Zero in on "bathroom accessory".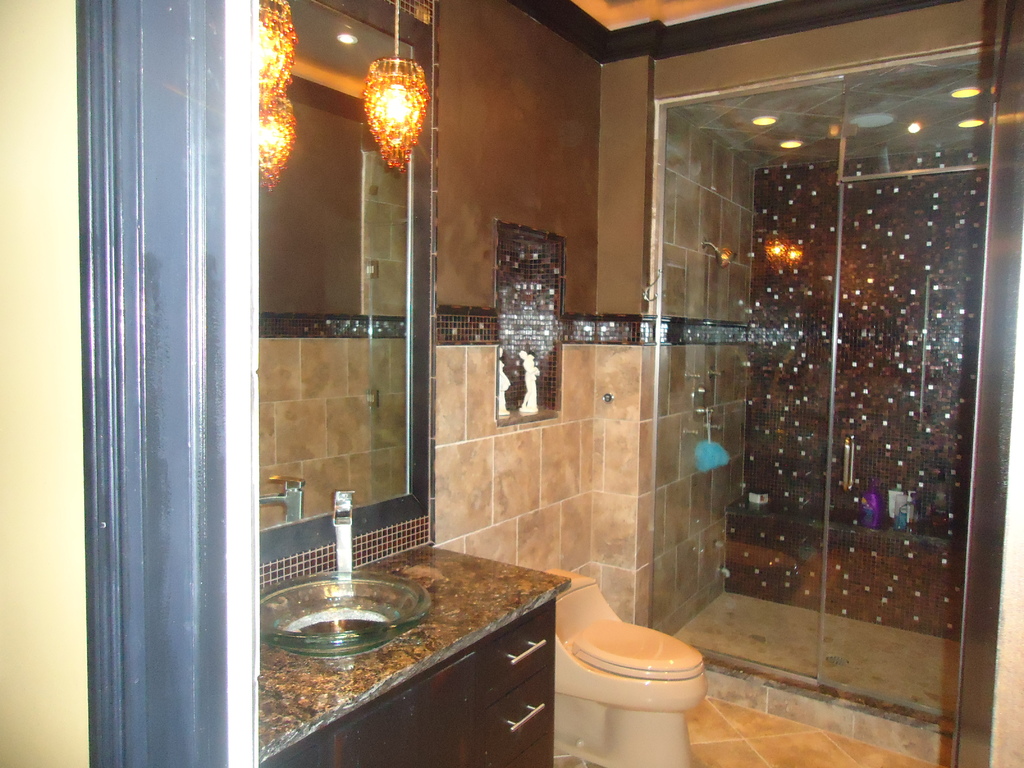
Zeroed in: box(534, 556, 716, 767).
